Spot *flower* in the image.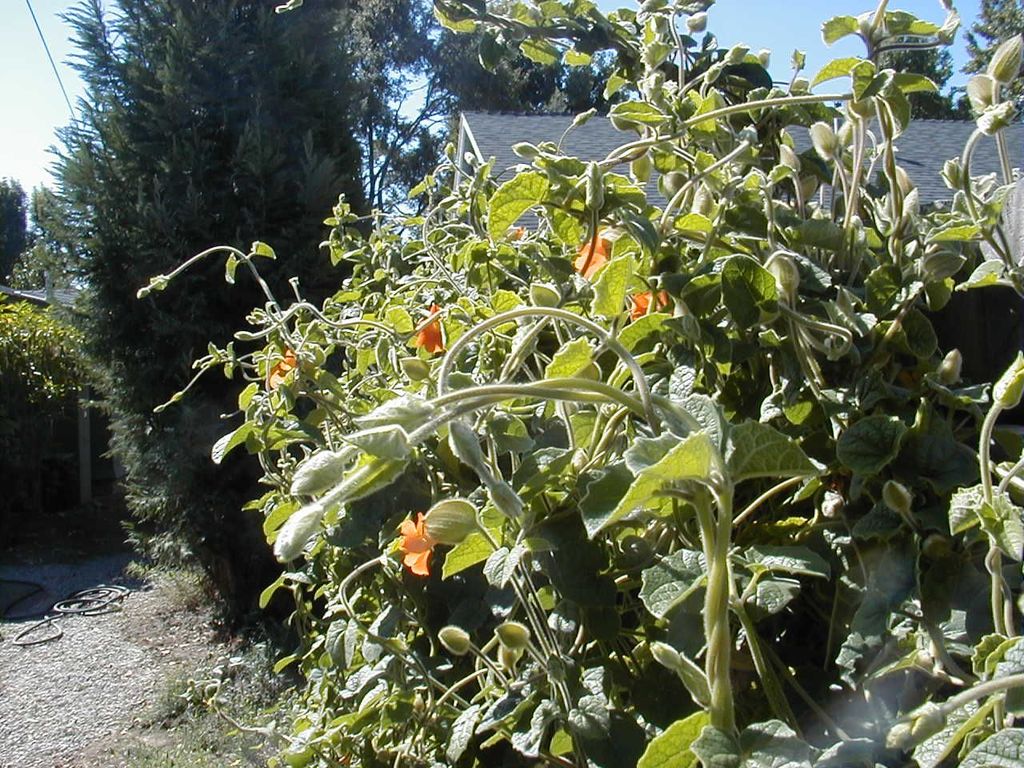
*flower* found at select_region(396, 512, 442, 578).
